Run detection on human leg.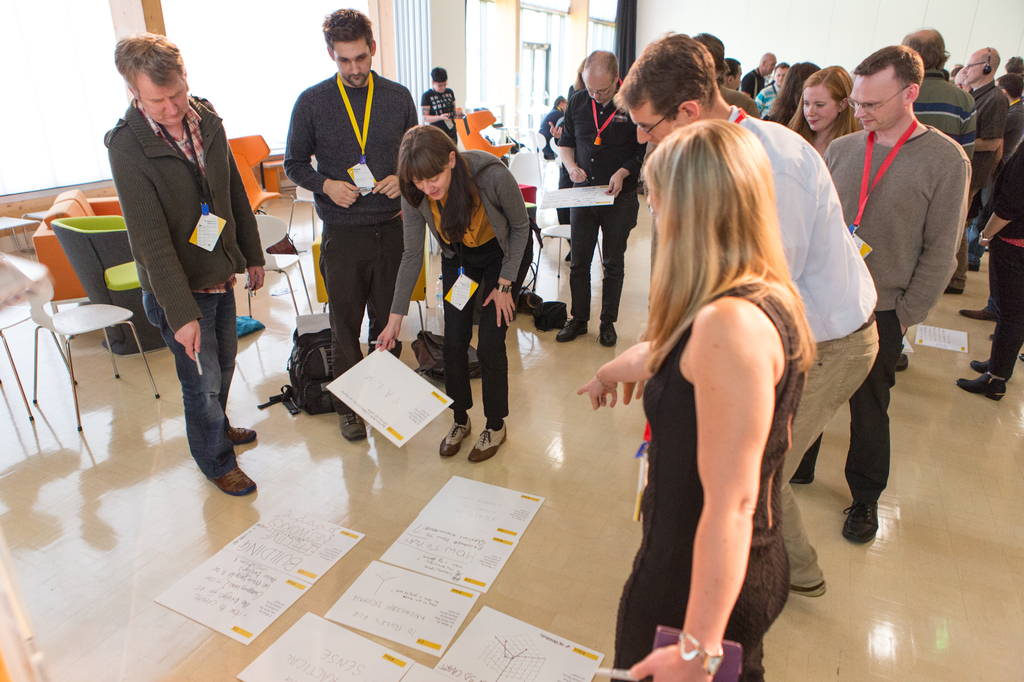
Result: (x1=957, y1=248, x2=1023, y2=393).
